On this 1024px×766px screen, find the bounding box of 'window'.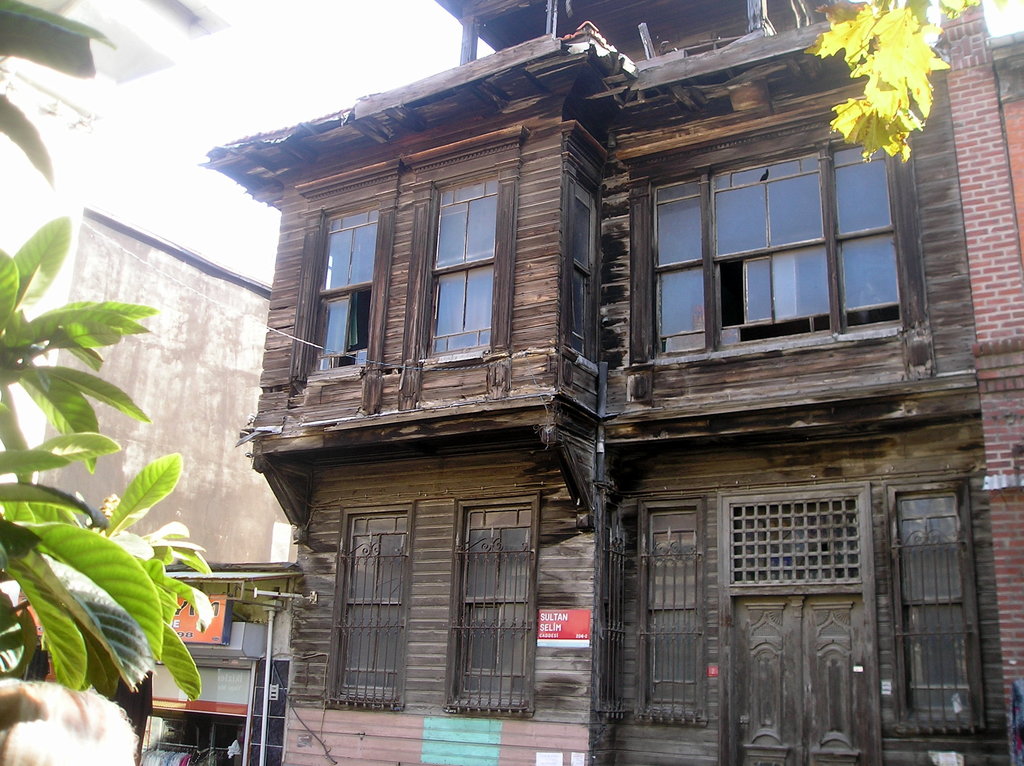
Bounding box: <region>636, 498, 705, 727</region>.
